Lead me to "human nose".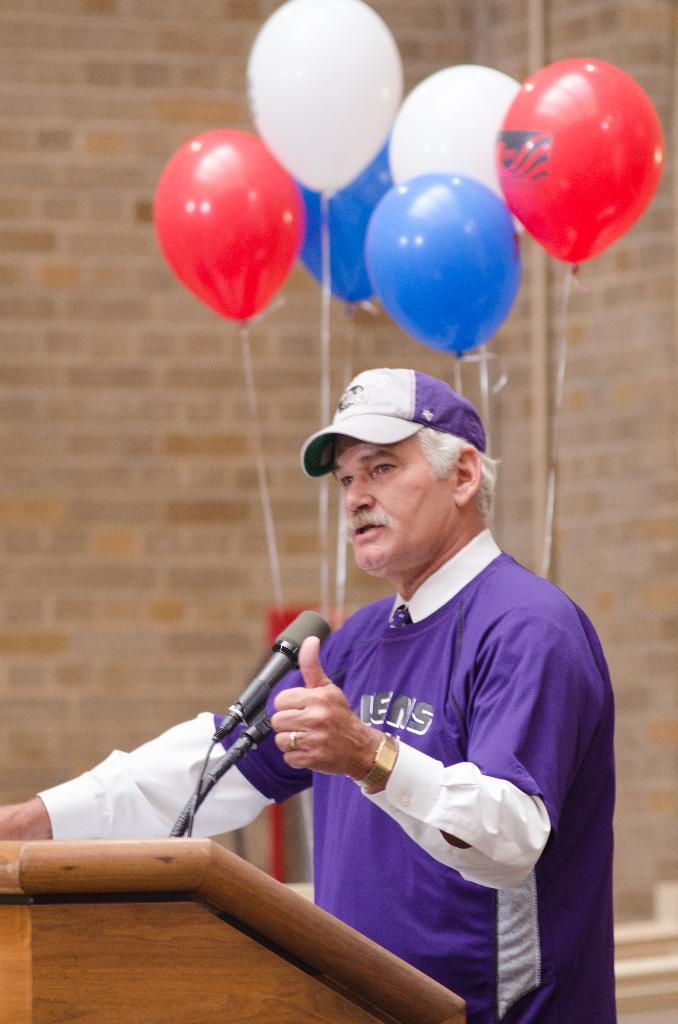
Lead to <bbox>345, 472, 375, 516</bbox>.
